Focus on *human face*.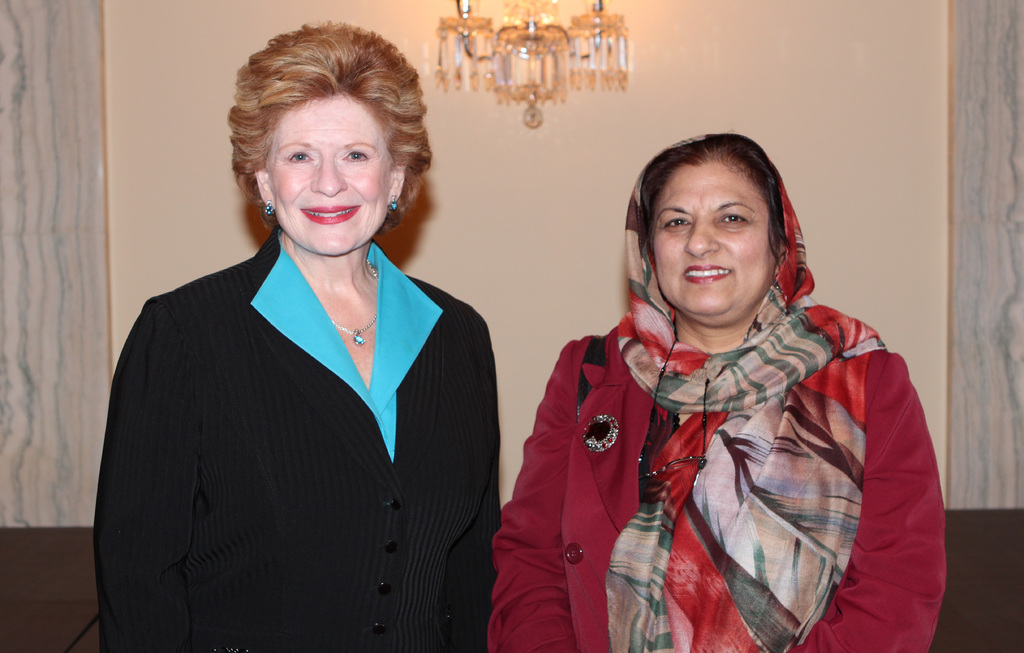
Focused at [left=649, top=156, right=779, bottom=304].
